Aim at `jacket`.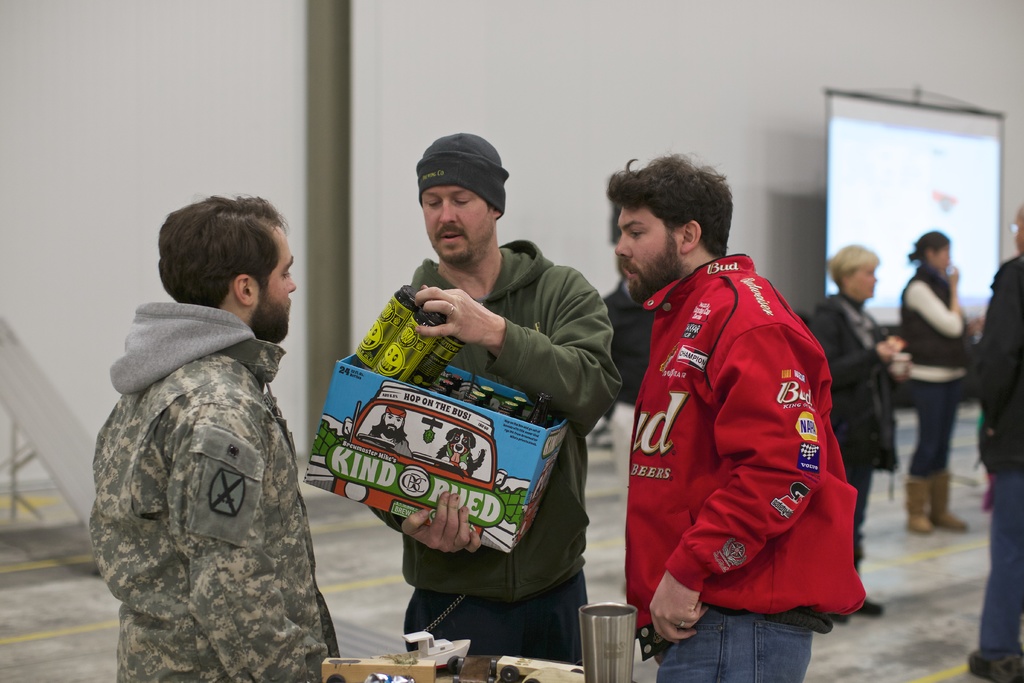
Aimed at left=362, top=235, right=627, bottom=604.
